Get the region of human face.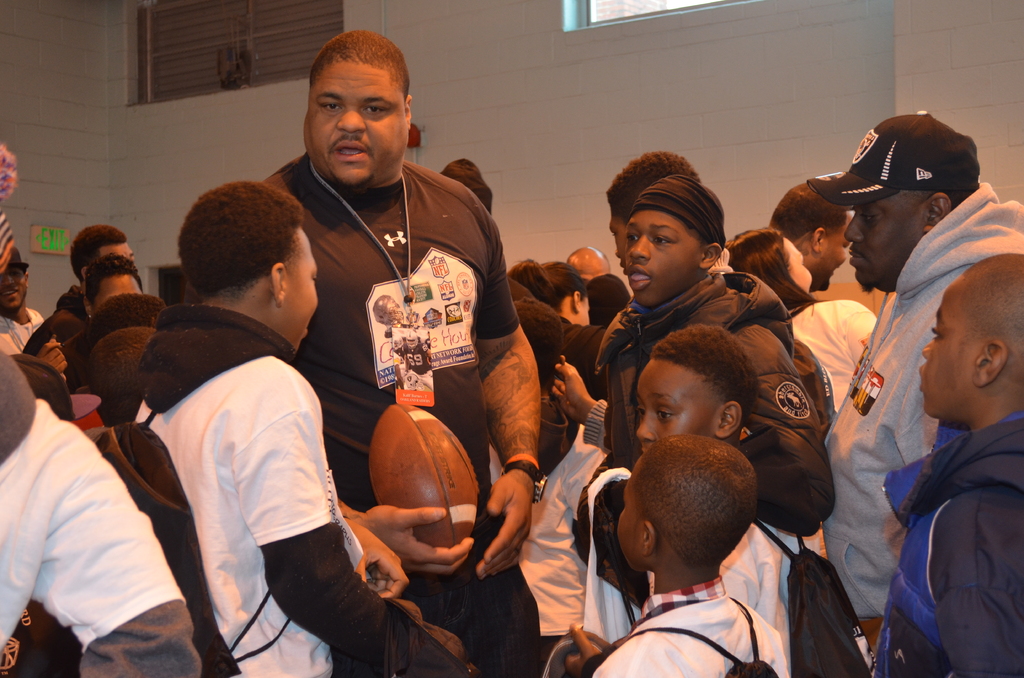
<bbox>99, 239, 143, 265</bbox>.
